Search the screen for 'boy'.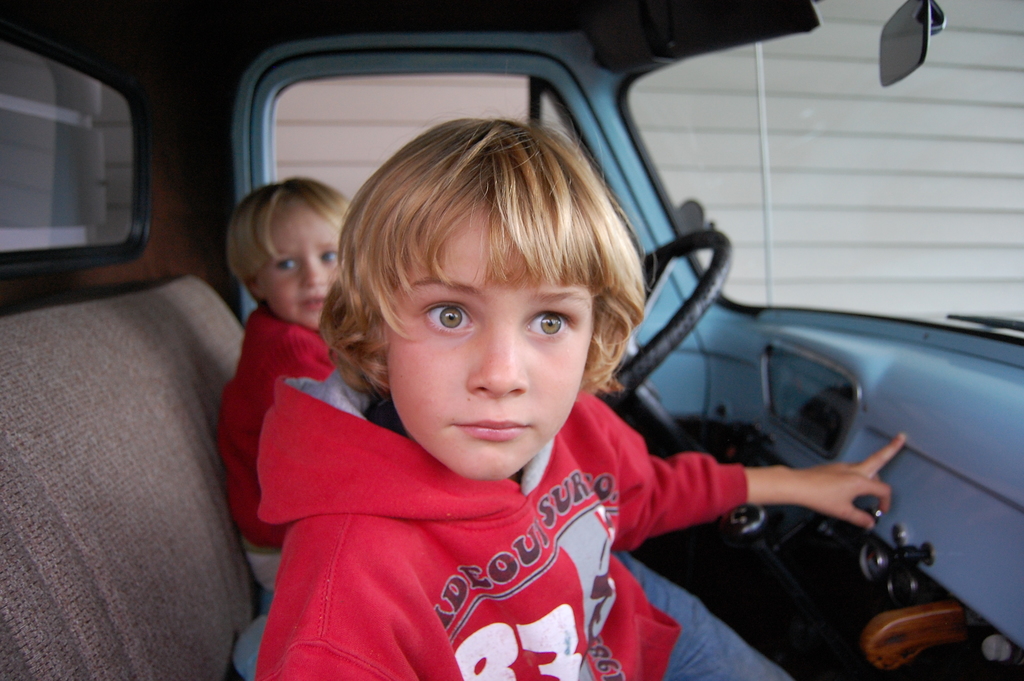
Found at (222,170,370,594).
